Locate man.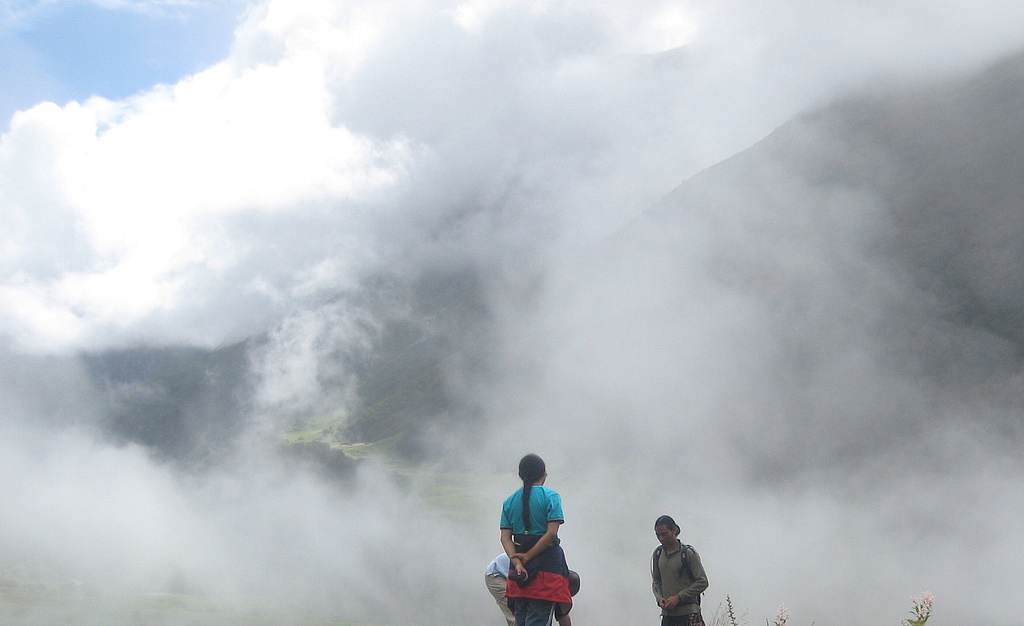
Bounding box: rect(651, 514, 707, 625).
